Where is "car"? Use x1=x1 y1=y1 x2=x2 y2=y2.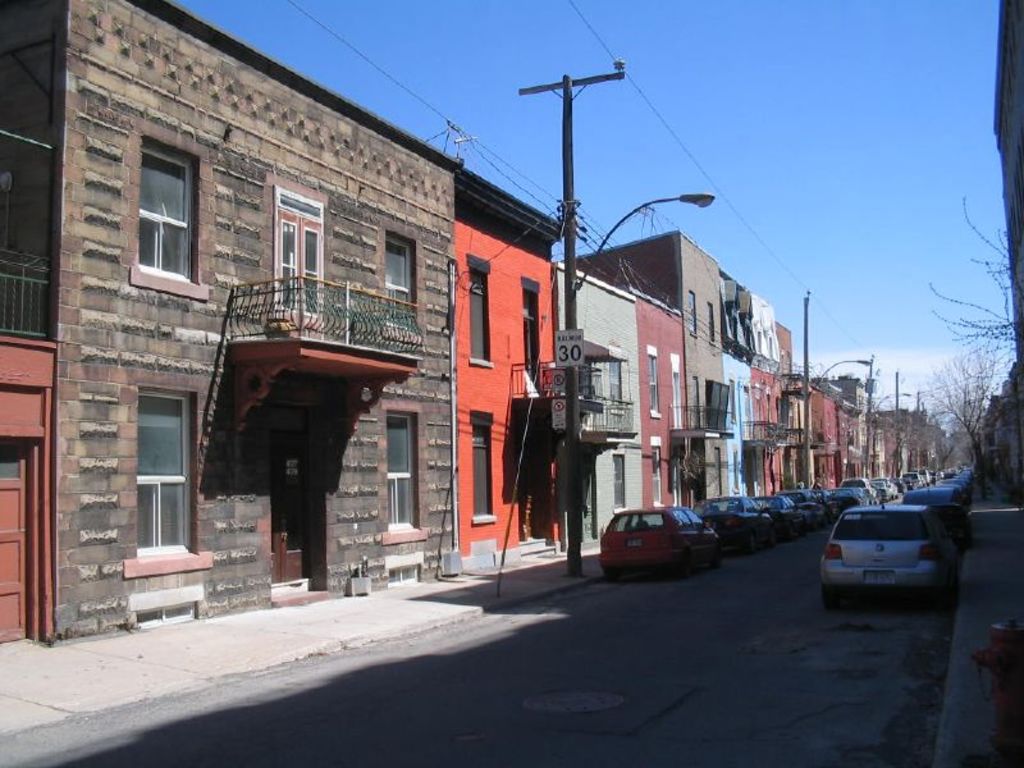
x1=692 y1=492 x2=771 y2=557.
